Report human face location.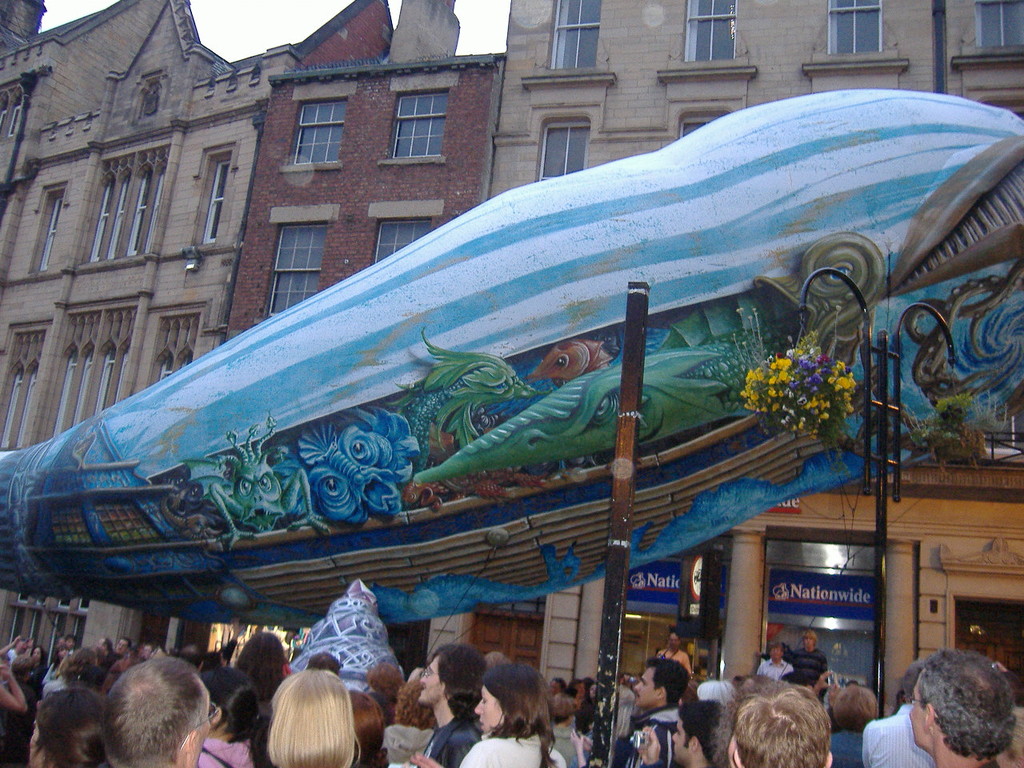
Report: BBox(633, 664, 658, 706).
